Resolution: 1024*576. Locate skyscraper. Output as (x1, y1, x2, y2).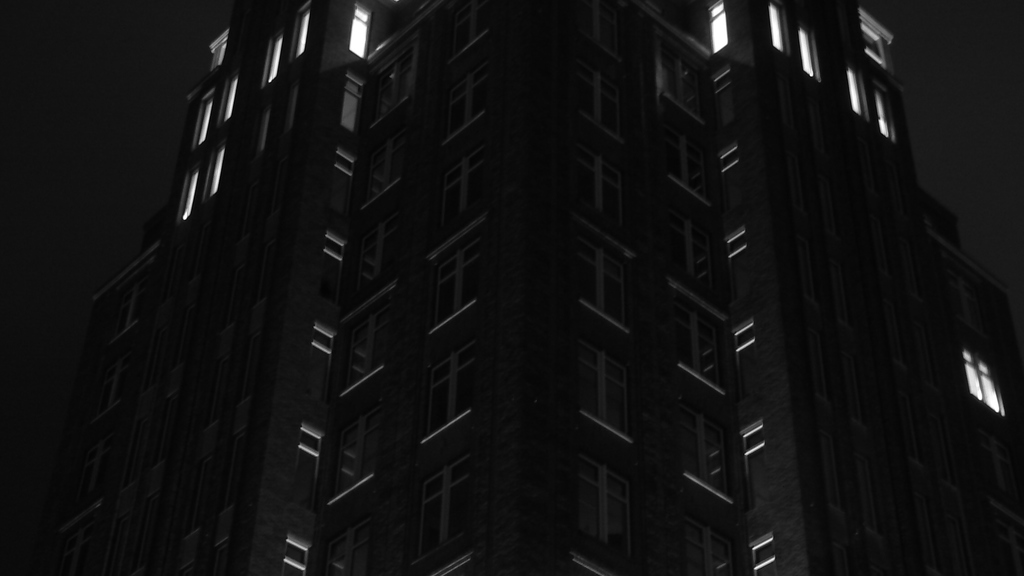
(45, 0, 956, 575).
